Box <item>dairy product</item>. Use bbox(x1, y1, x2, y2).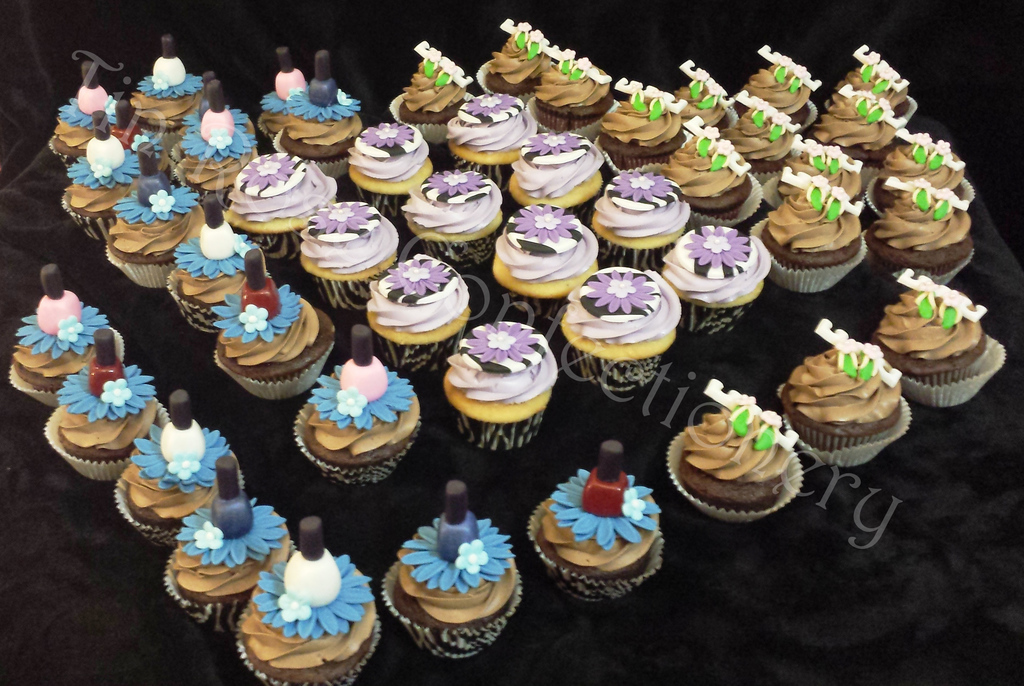
bbox(184, 230, 253, 296).
